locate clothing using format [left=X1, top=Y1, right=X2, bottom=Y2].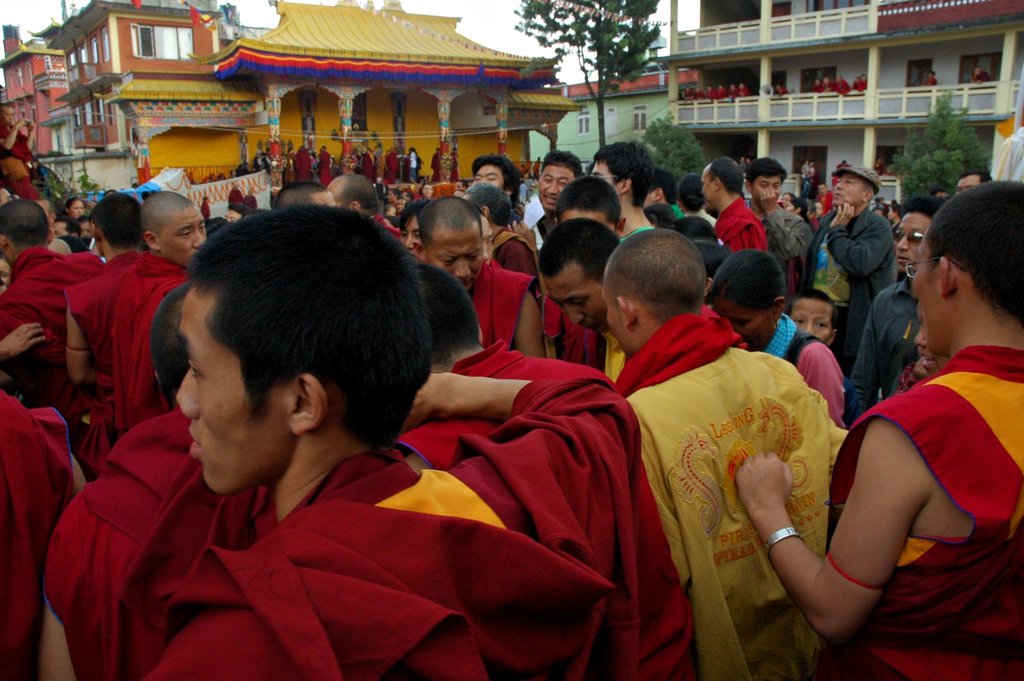
[left=396, top=339, right=576, bottom=468].
